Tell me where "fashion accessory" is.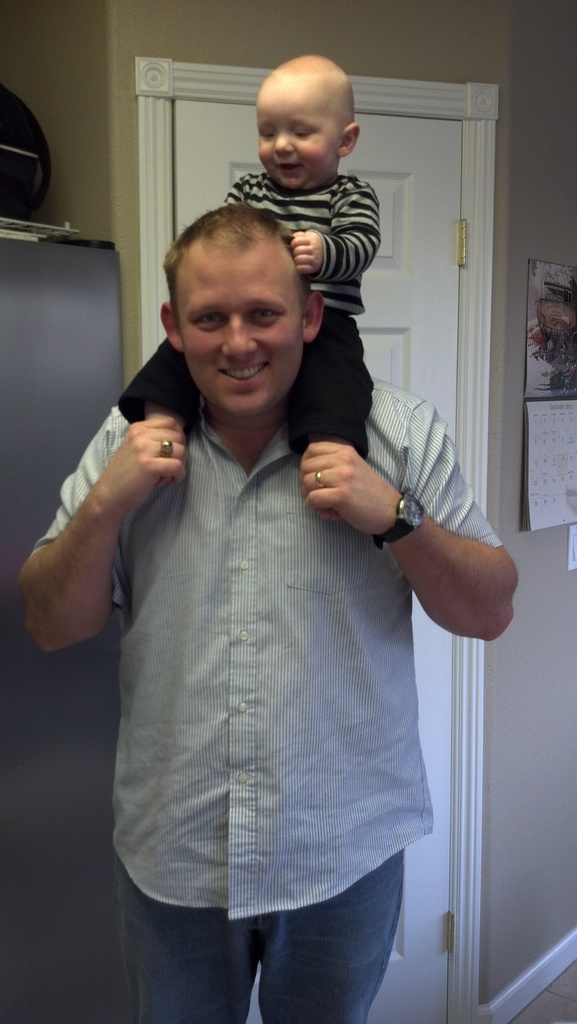
"fashion accessory" is at 375:488:424:548.
